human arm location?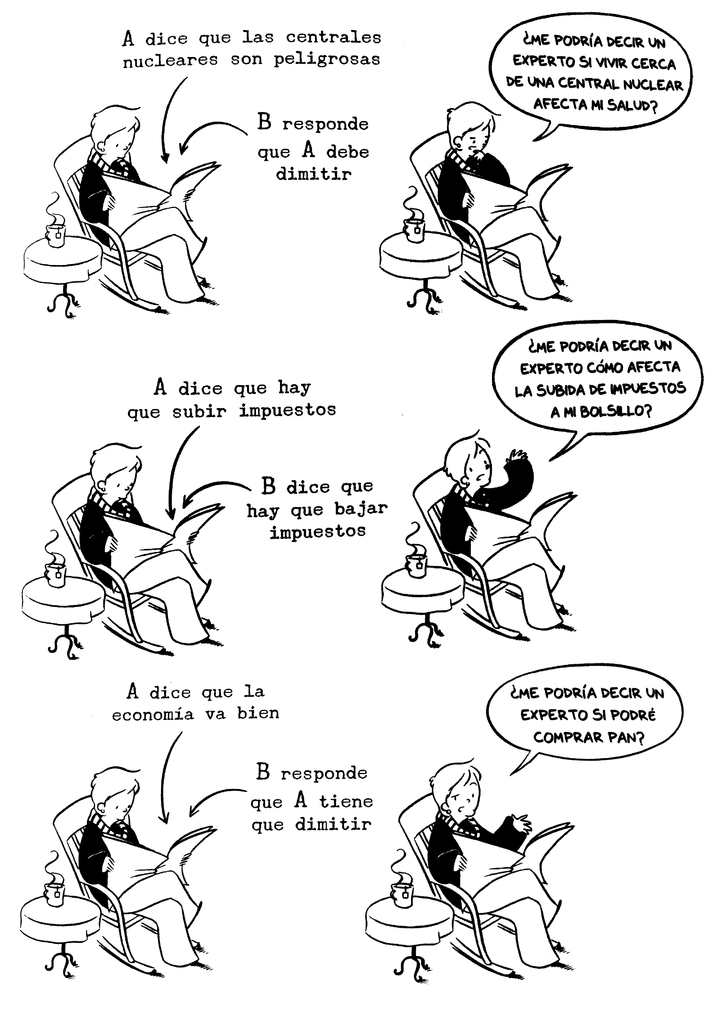
87,169,115,211
